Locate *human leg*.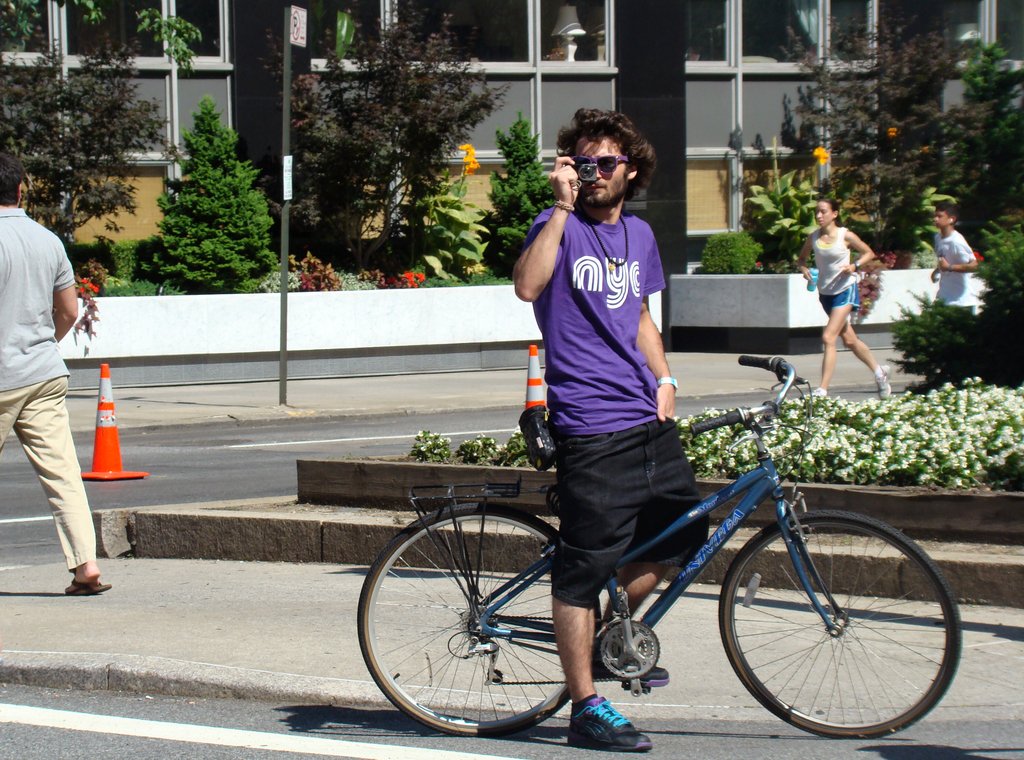
Bounding box: bbox=(812, 290, 852, 396).
